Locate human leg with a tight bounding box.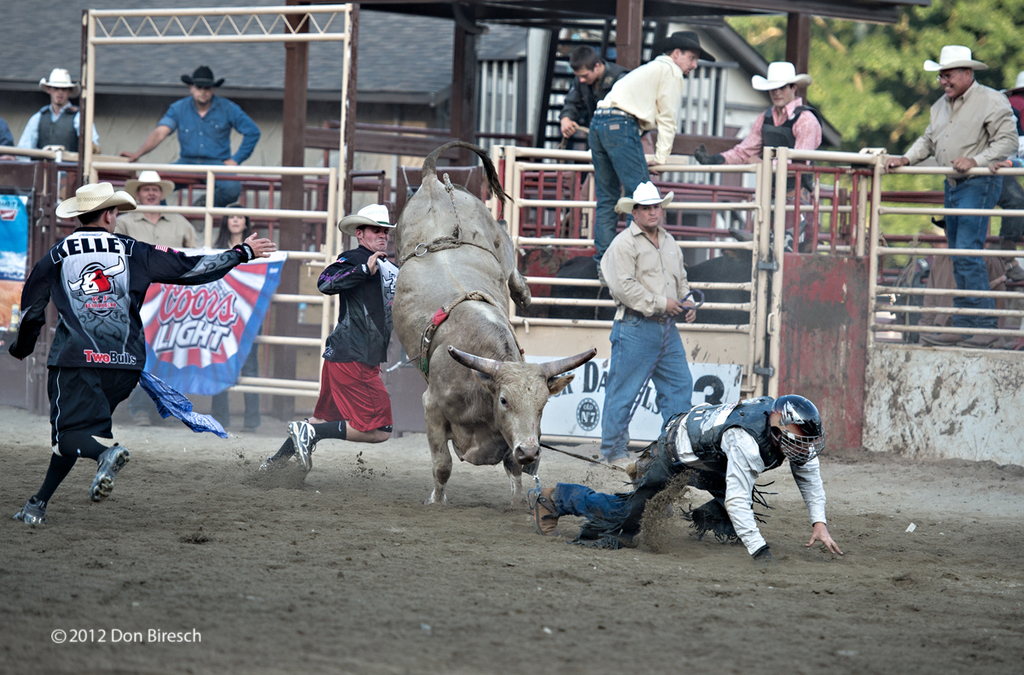
[left=659, top=322, right=699, bottom=414].
